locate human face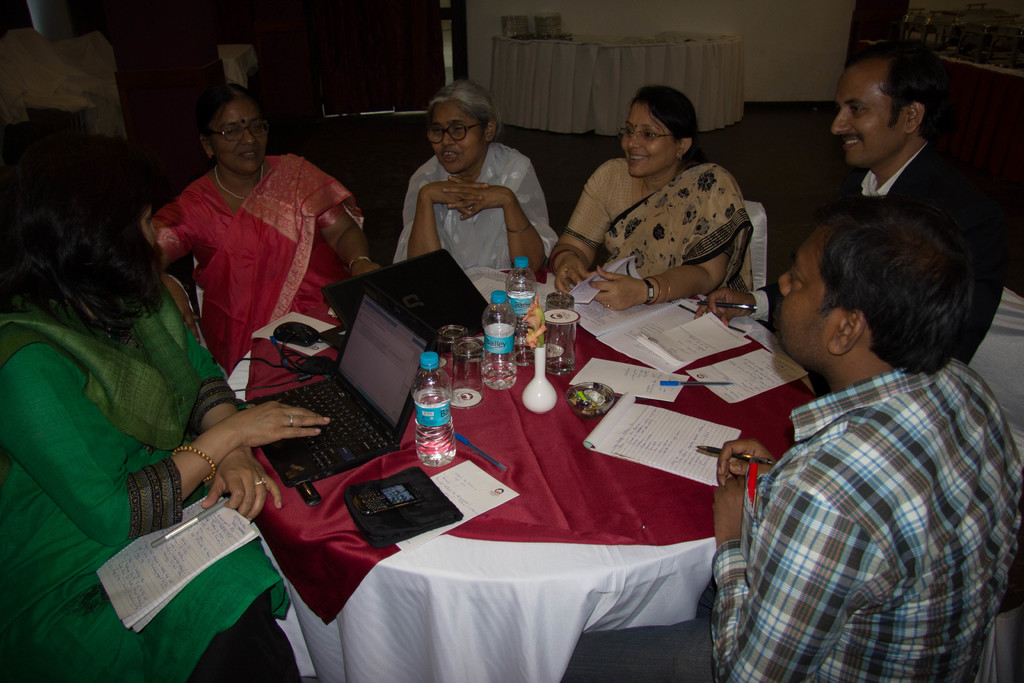
BBox(134, 208, 159, 238)
